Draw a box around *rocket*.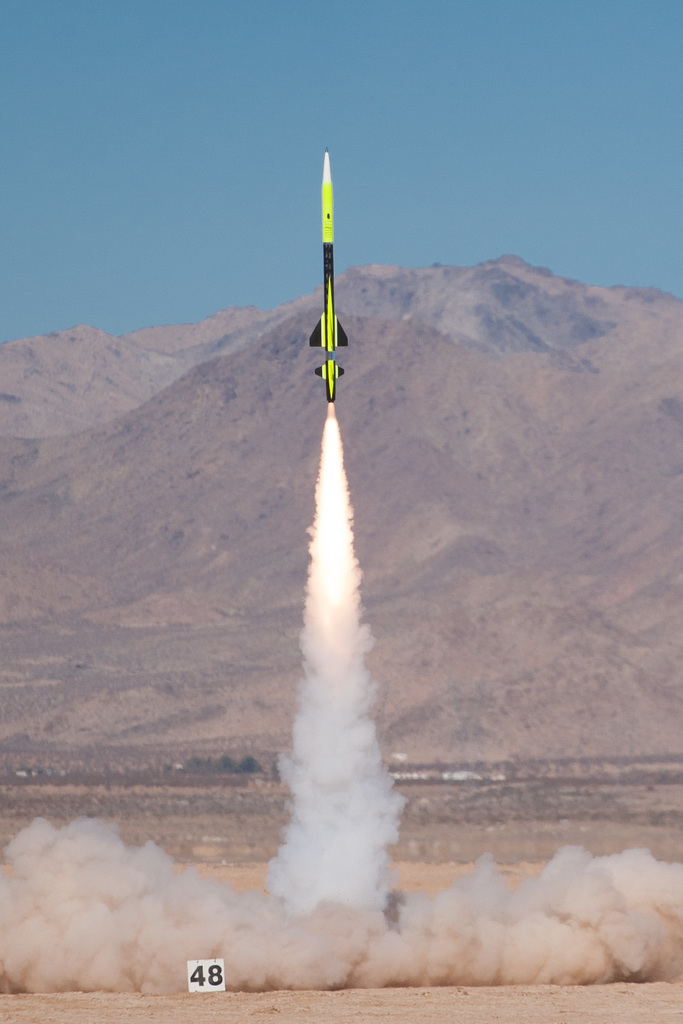
{"x1": 308, "y1": 143, "x2": 348, "y2": 408}.
